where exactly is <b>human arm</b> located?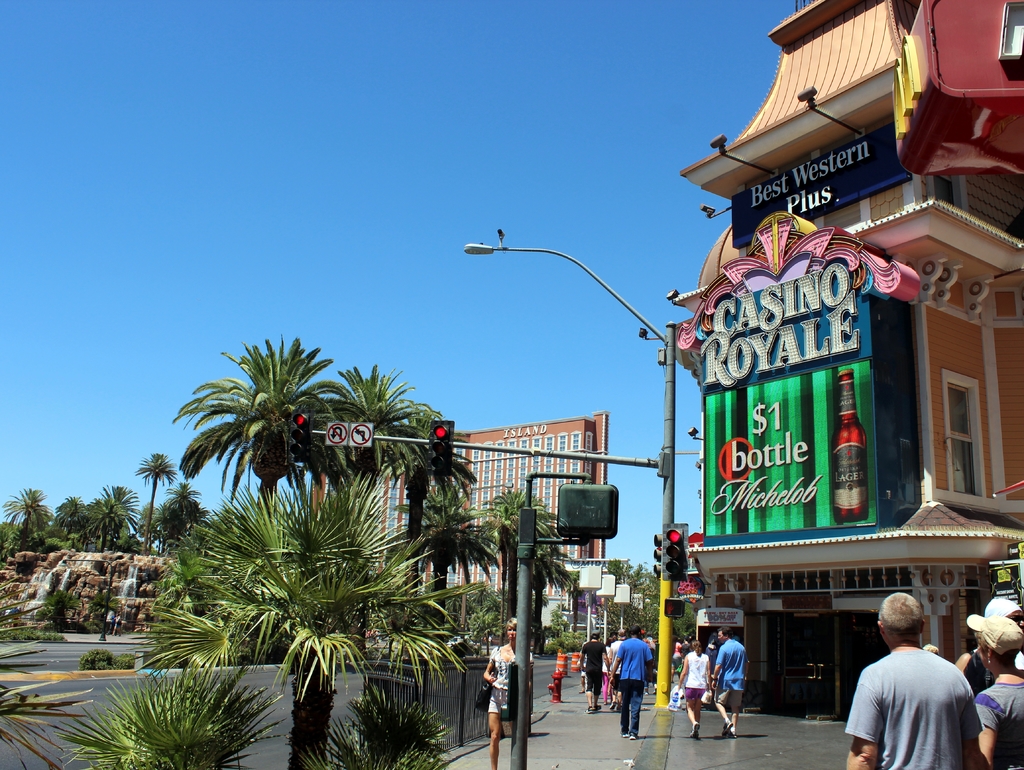
Its bounding box is [left=527, top=653, right=532, bottom=689].
